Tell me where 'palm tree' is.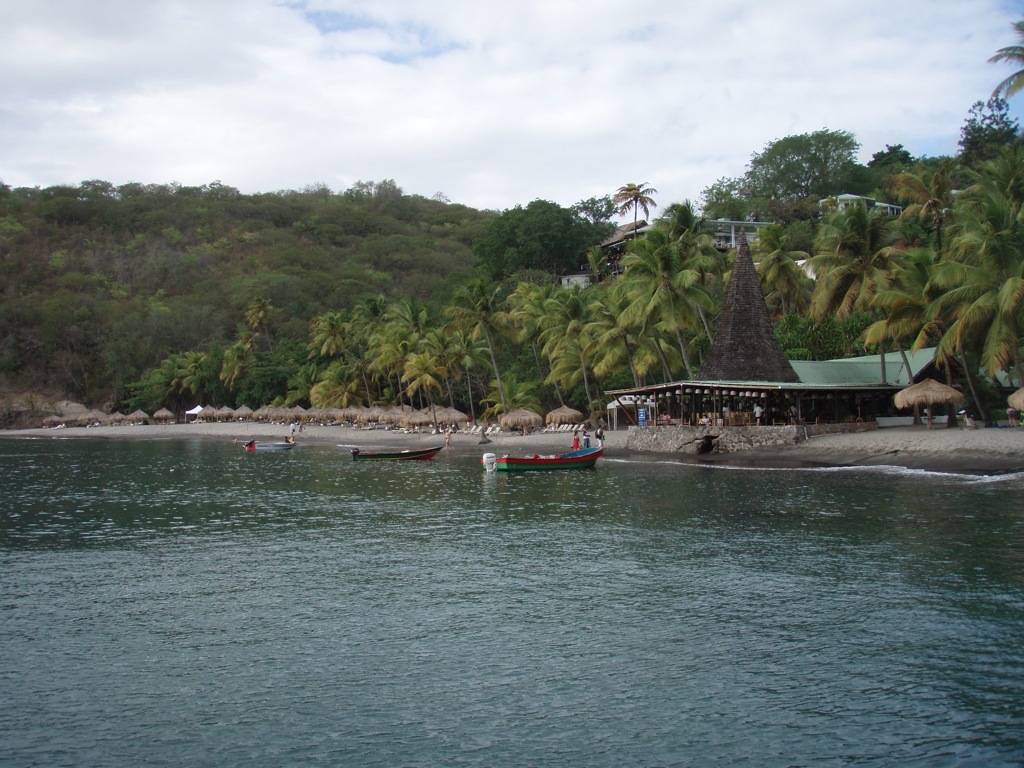
'palm tree' is at select_region(972, 128, 1008, 189).
